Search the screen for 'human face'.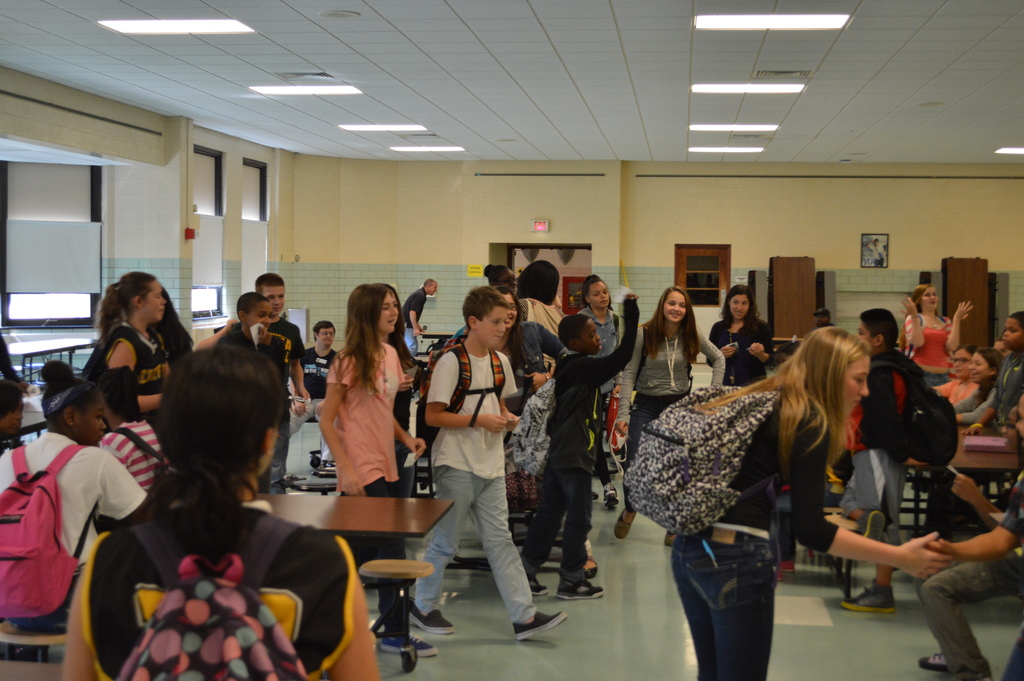
Found at {"x1": 474, "y1": 304, "x2": 506, "y2": 349}.
